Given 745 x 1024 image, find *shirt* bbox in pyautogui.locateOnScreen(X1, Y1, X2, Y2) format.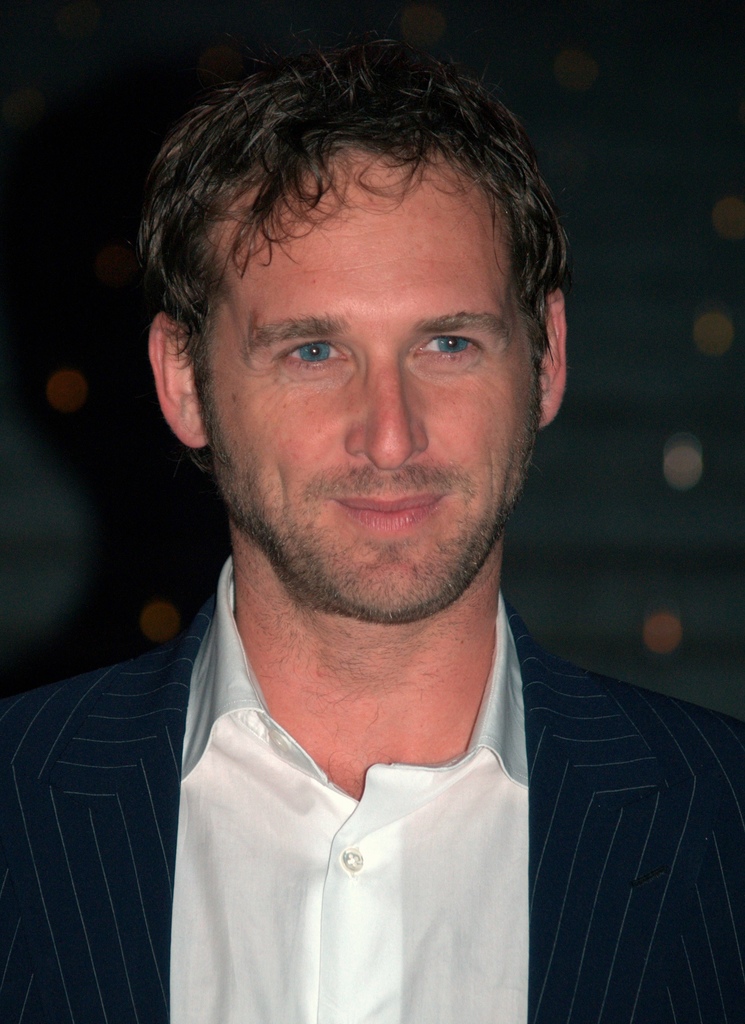
pyautogui.locateOnScreen(174, 562, 524, 1021).
